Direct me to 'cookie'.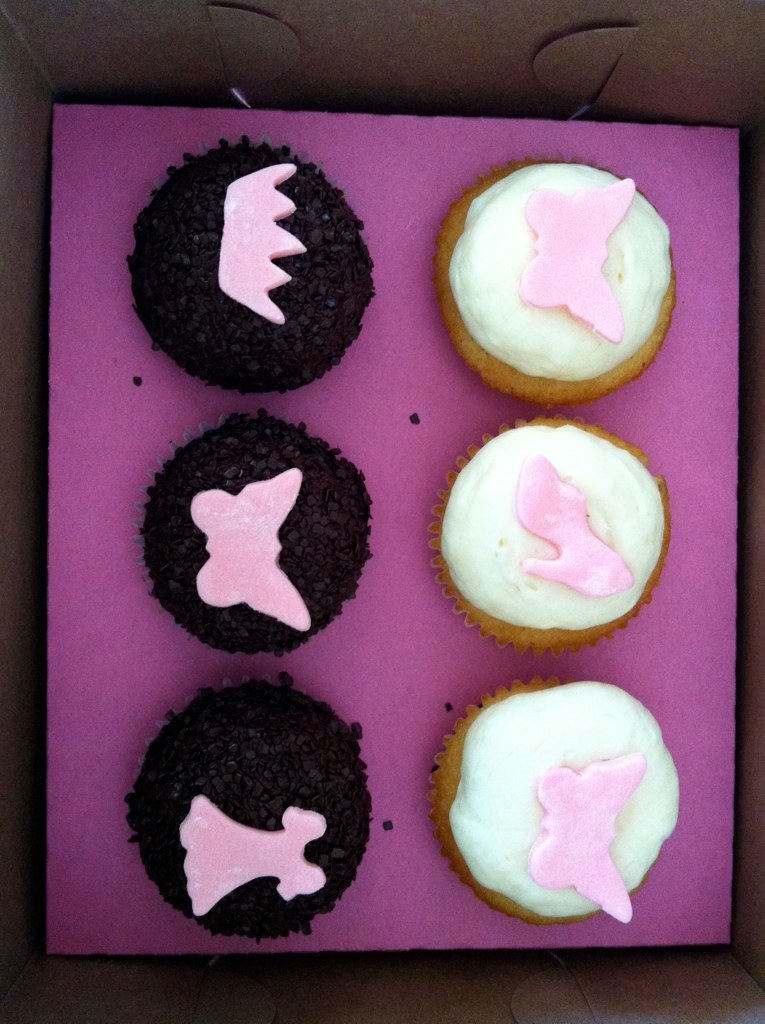
Direction: (left=128, top=674, right=374, bottom=944).
